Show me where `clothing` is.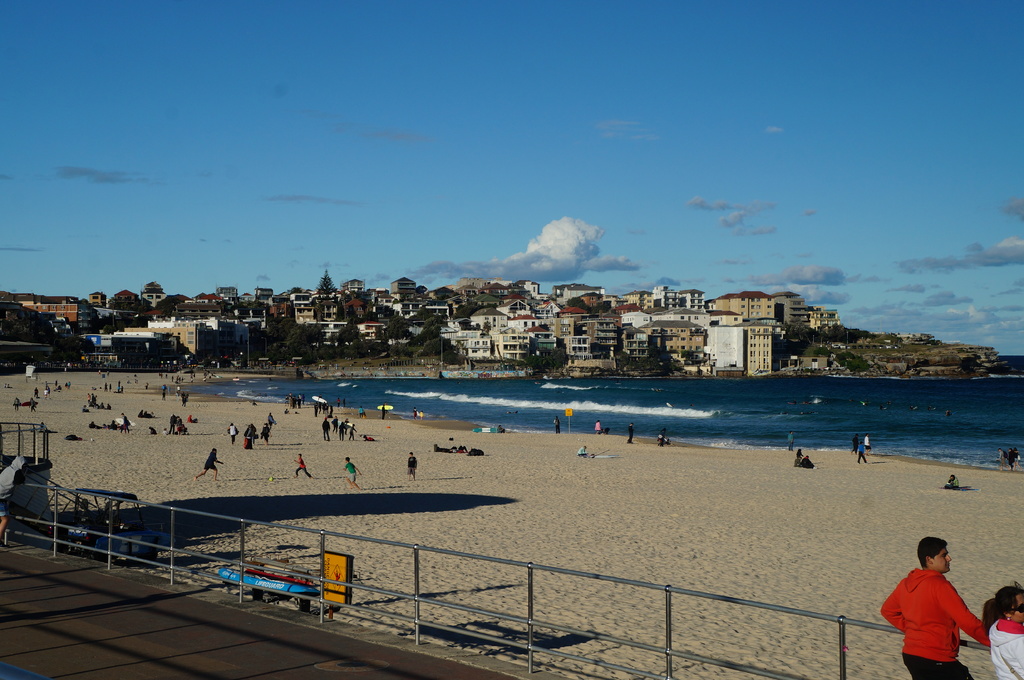
`clothing` is at crop(345, 461, 359, 481).
